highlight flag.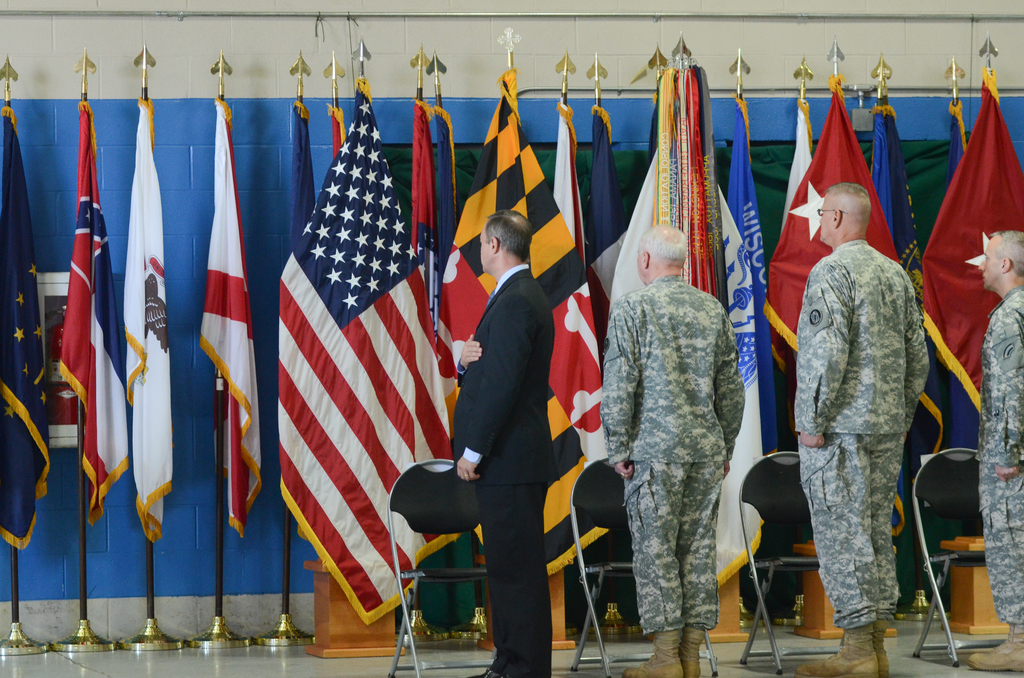
Highlighted region: box(323, 103, 348, 170).
